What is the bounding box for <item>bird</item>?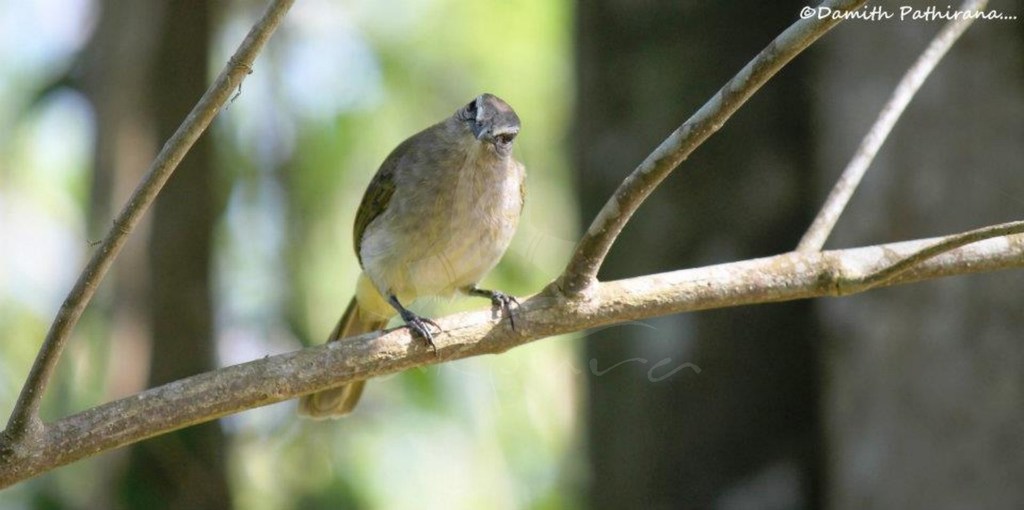
select_region(341, 97, 537, 369).
